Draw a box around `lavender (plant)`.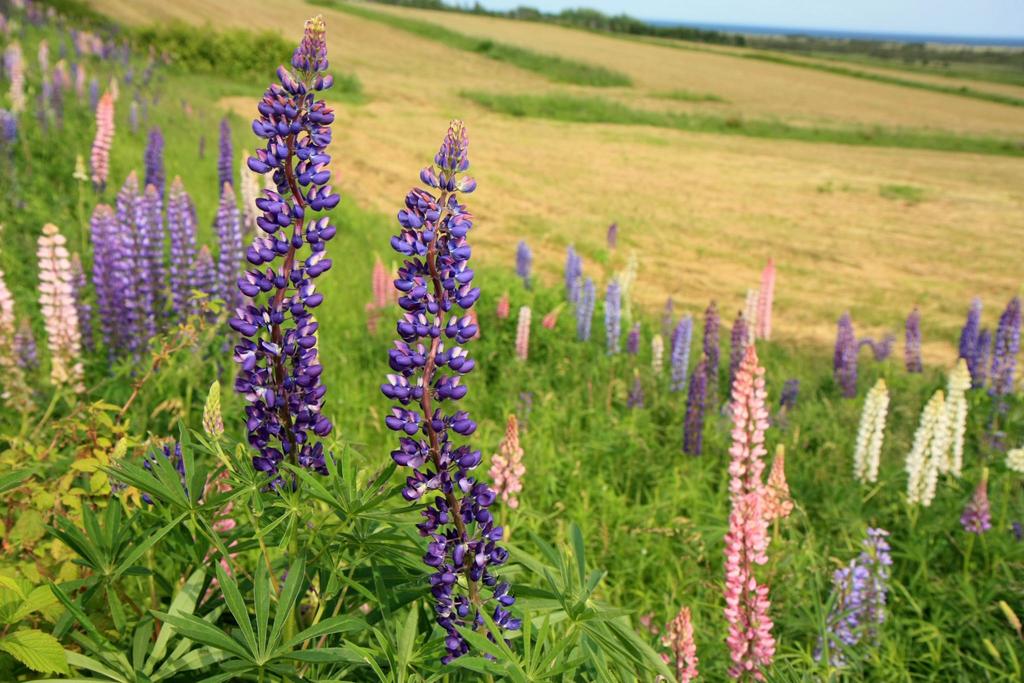
[79,212,138,346].
